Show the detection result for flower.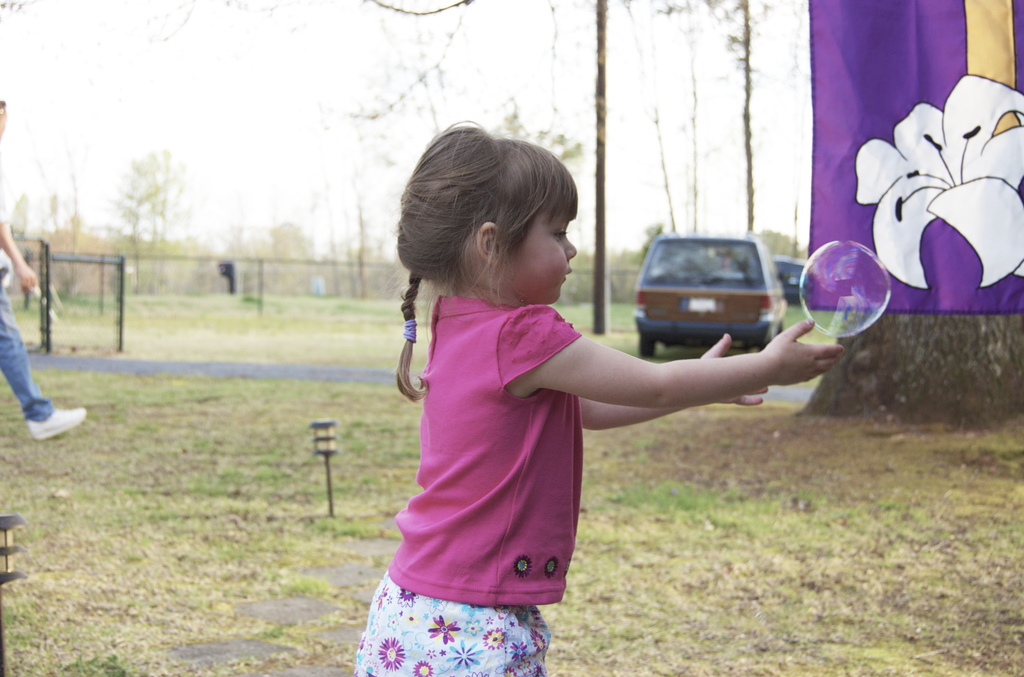
[563, 555, 572, 575].
